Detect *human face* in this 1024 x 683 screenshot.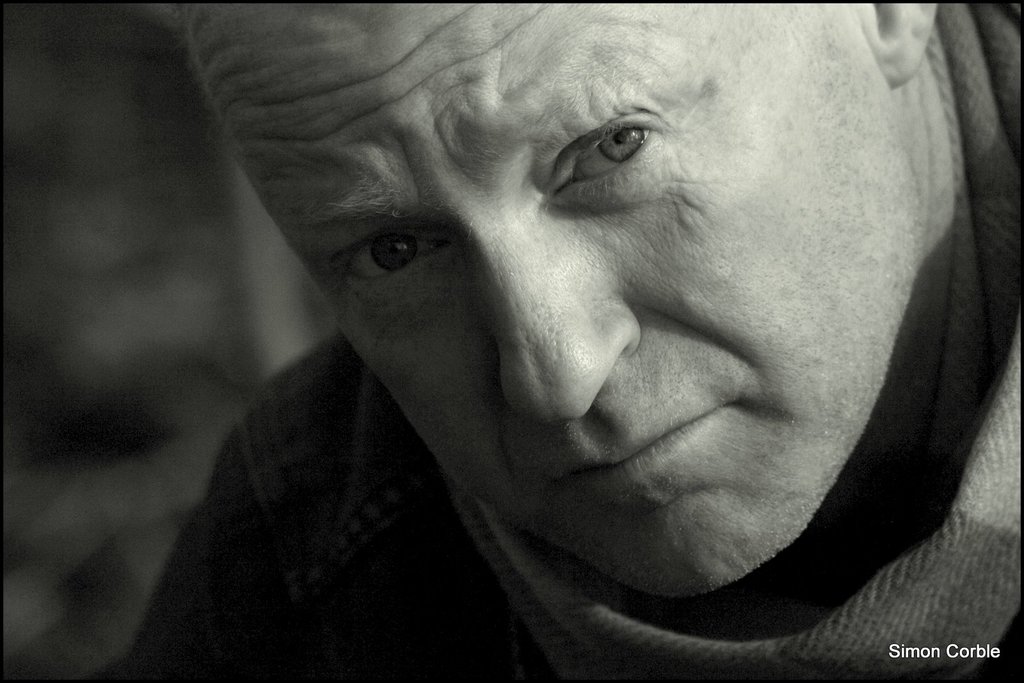
Detection: locate(180, 0, 890, 595).
